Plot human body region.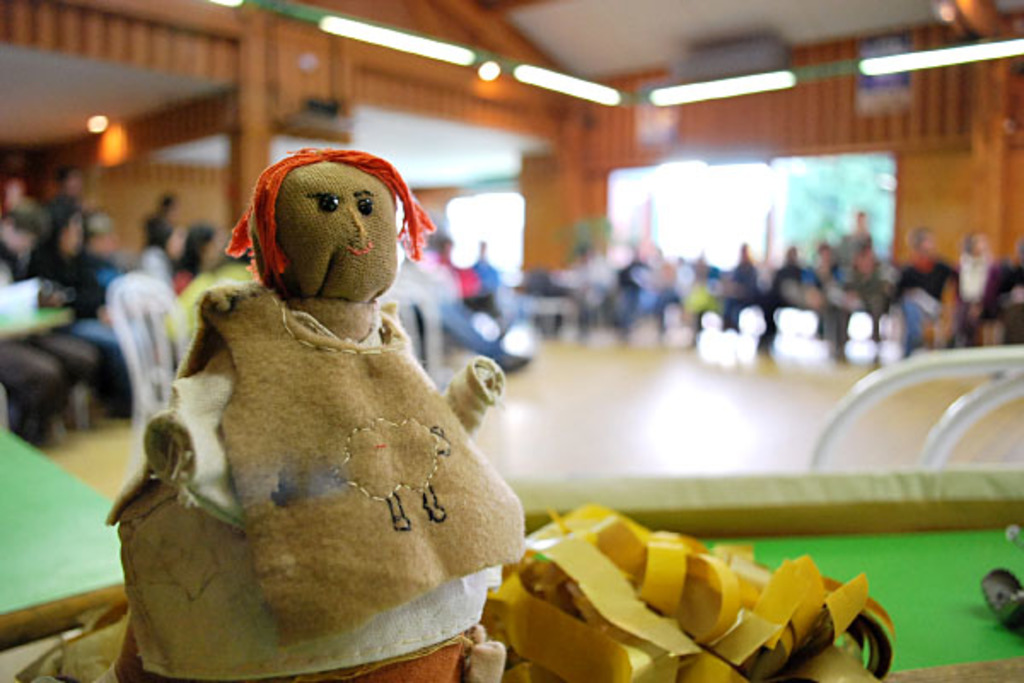
Plotted at crop(802, 242, 855, 331).
